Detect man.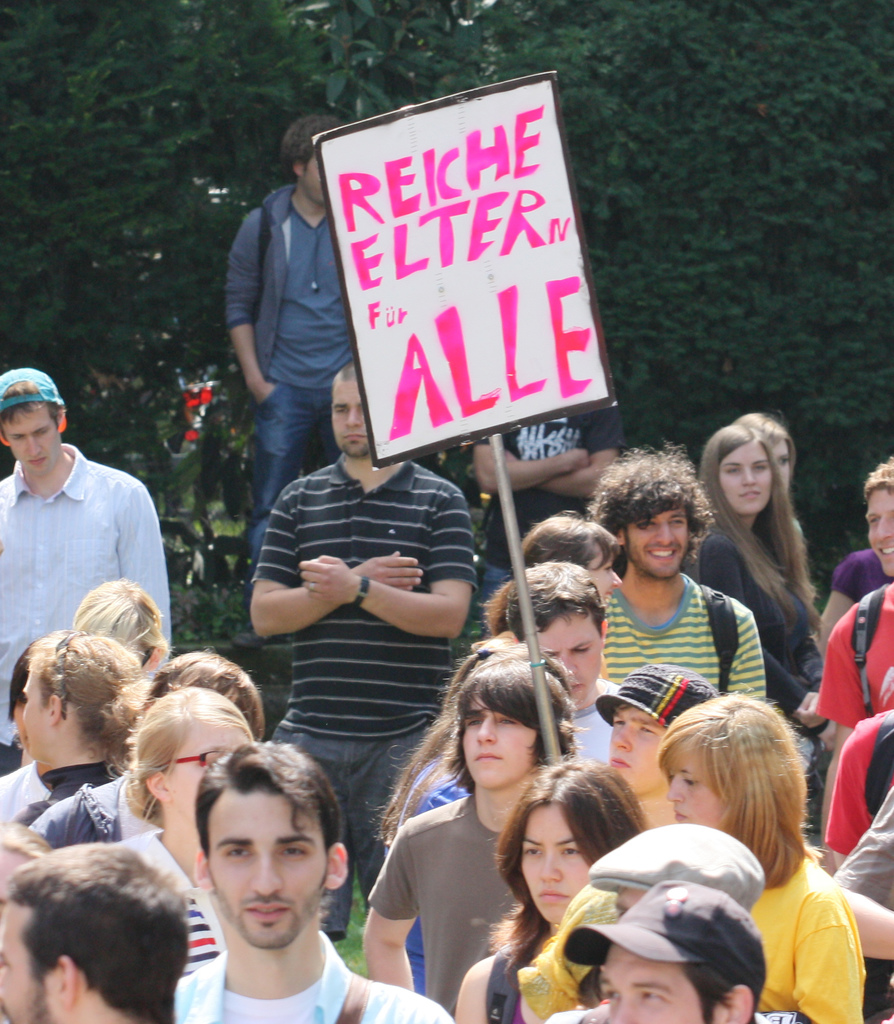
Detected at region(592, 442, 764, 701).
